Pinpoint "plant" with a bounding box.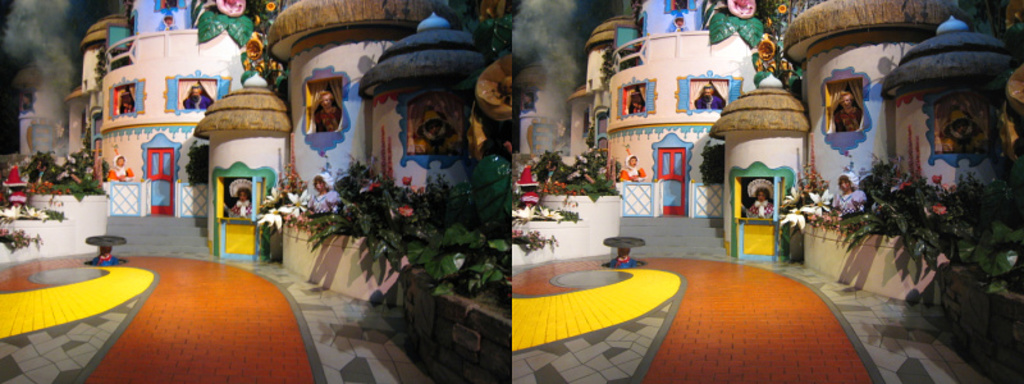
[707,0,769,47].
